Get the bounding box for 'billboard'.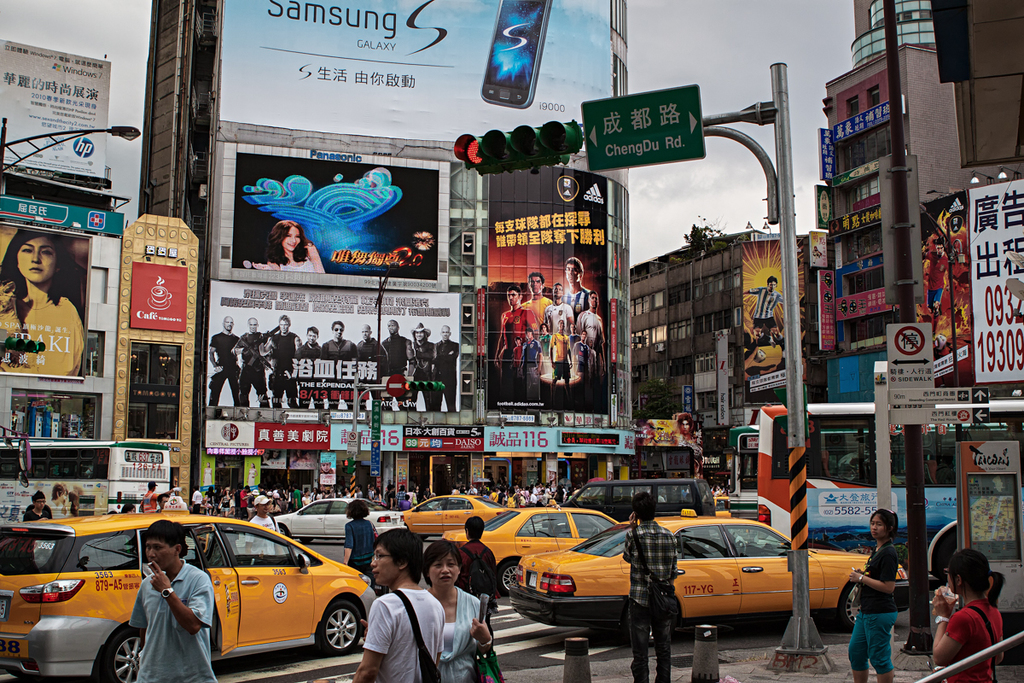
select_region(110, 441, 167, 481).
